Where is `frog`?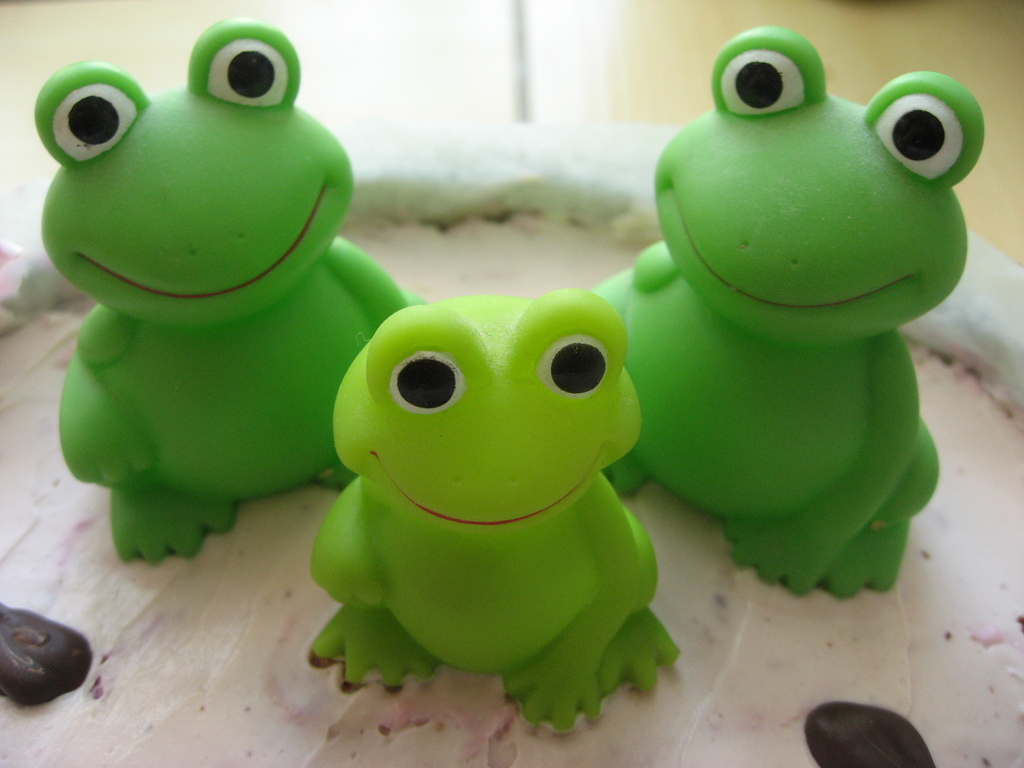
(309,287,678,735).
